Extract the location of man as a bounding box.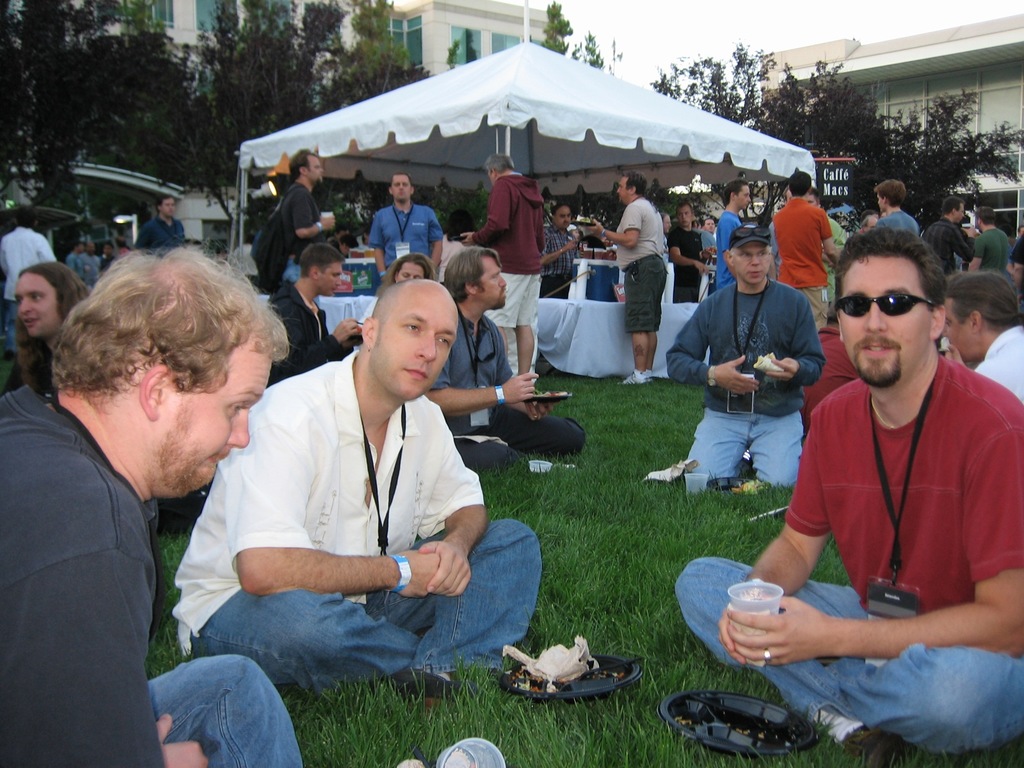
box=[260, 241, 362, 384].
